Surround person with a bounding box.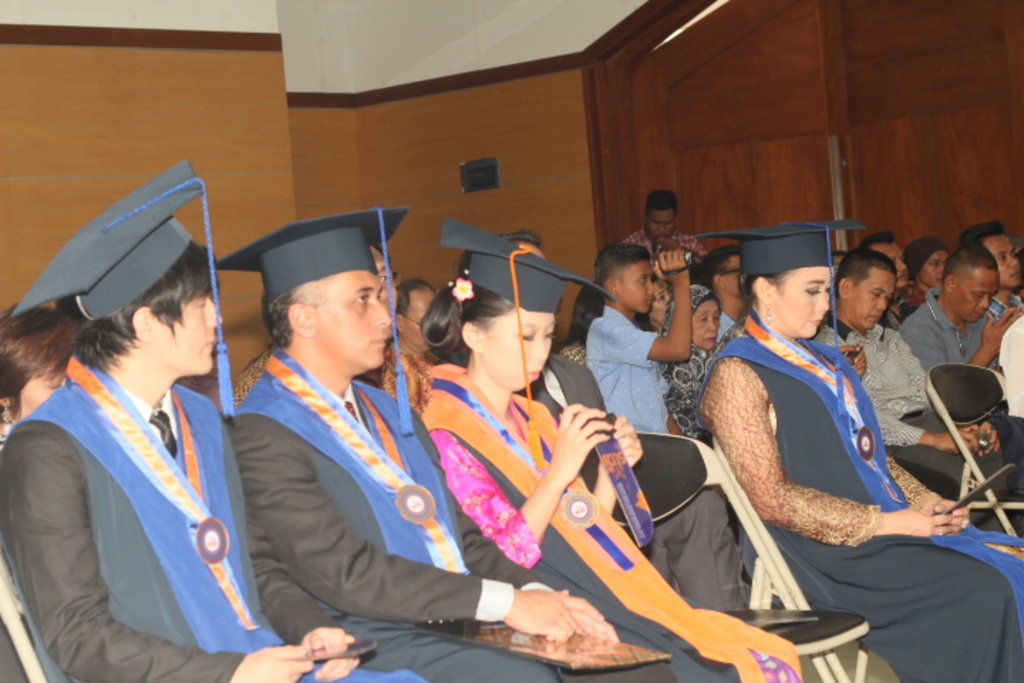
(left=411, top=216, right=808, bottom=682).
